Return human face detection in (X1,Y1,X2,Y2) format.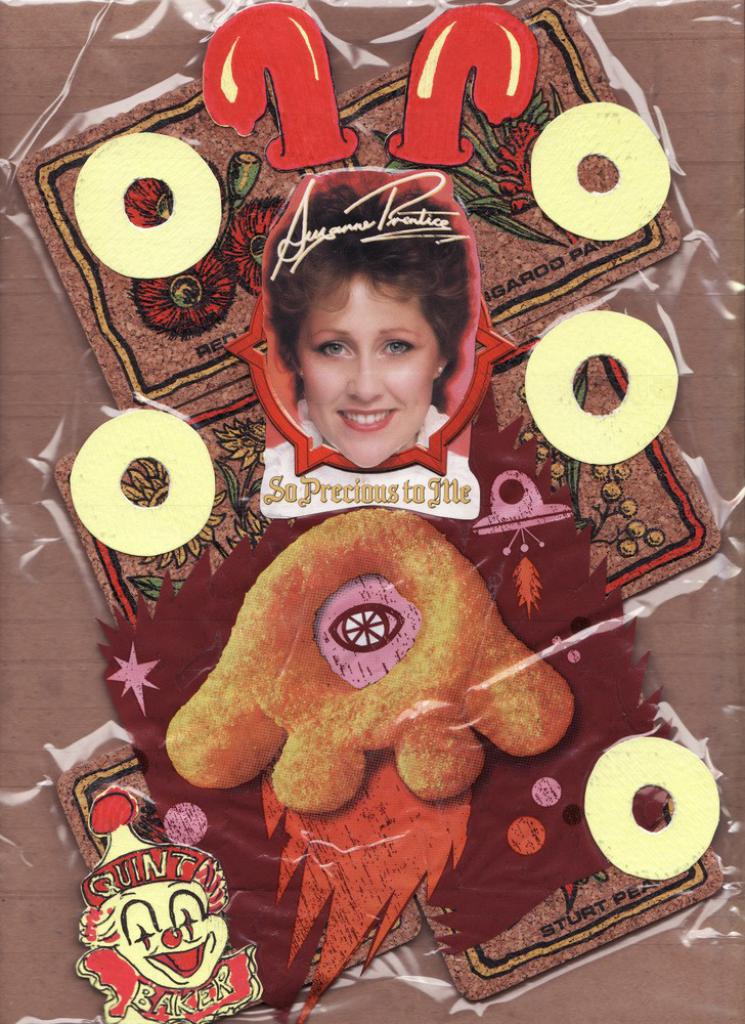
(297,268,435,466).
